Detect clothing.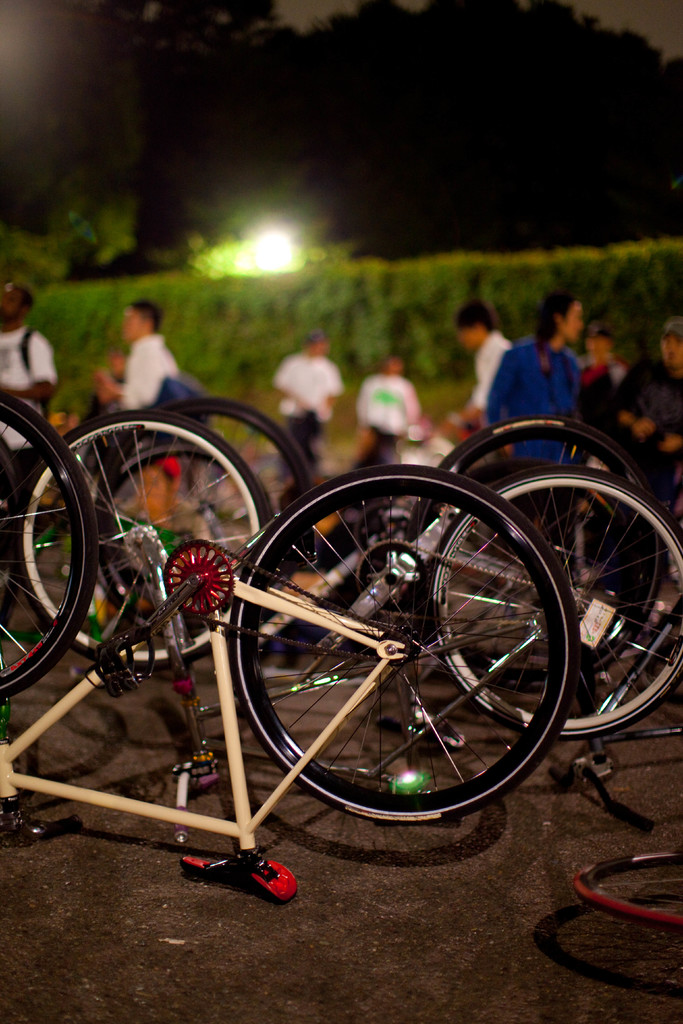
Detected at (462, 313, 502, 410).
